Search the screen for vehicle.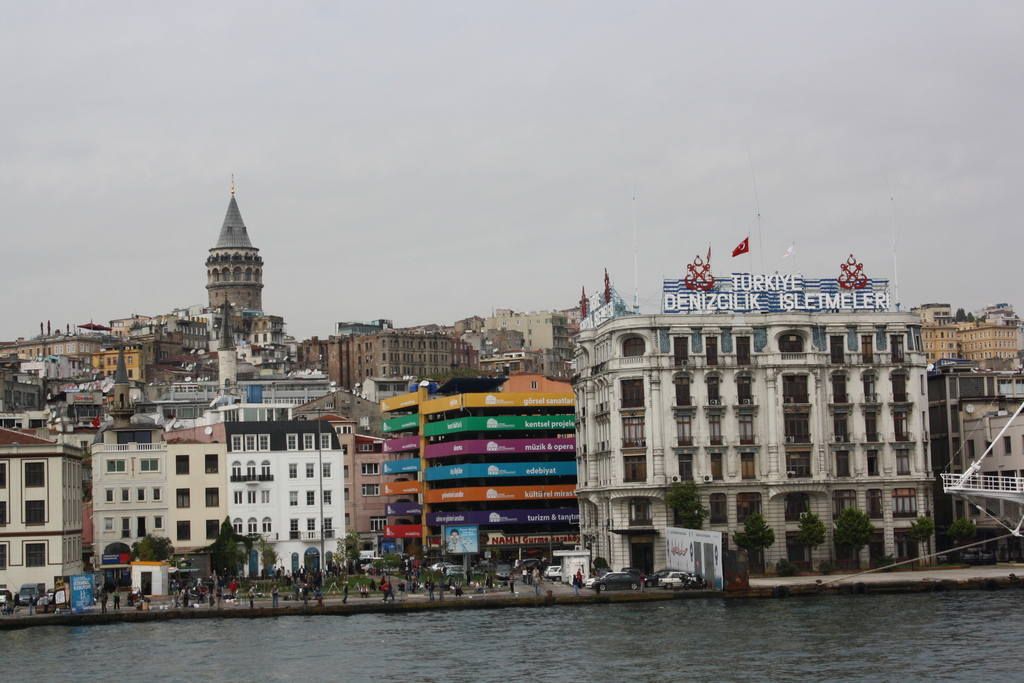
Found at l=38, t=587, r=61, b=612.
